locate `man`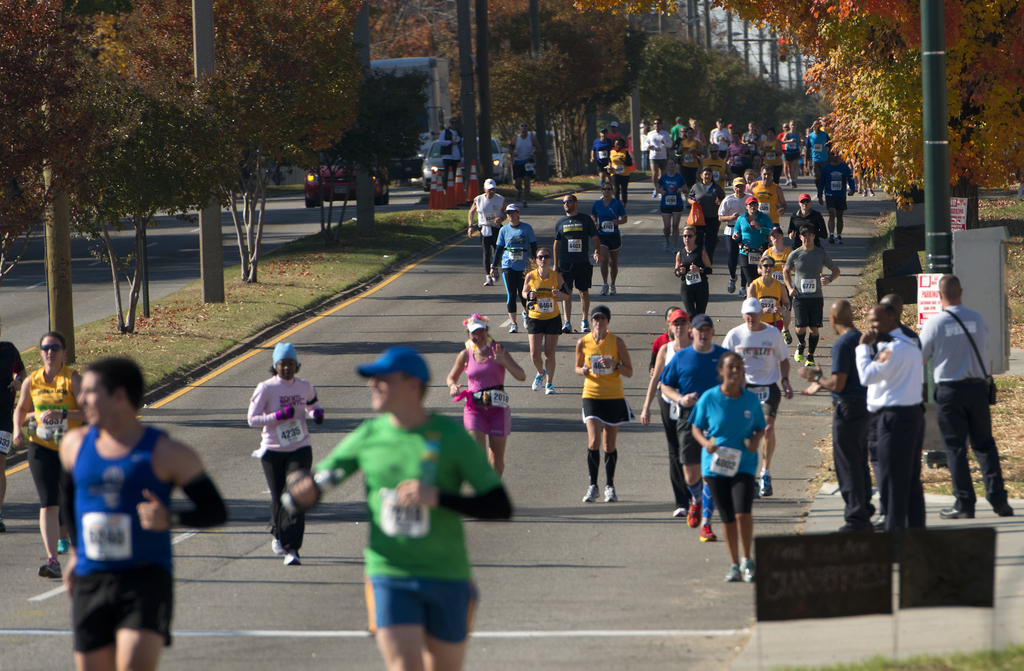
552/193/602/332
